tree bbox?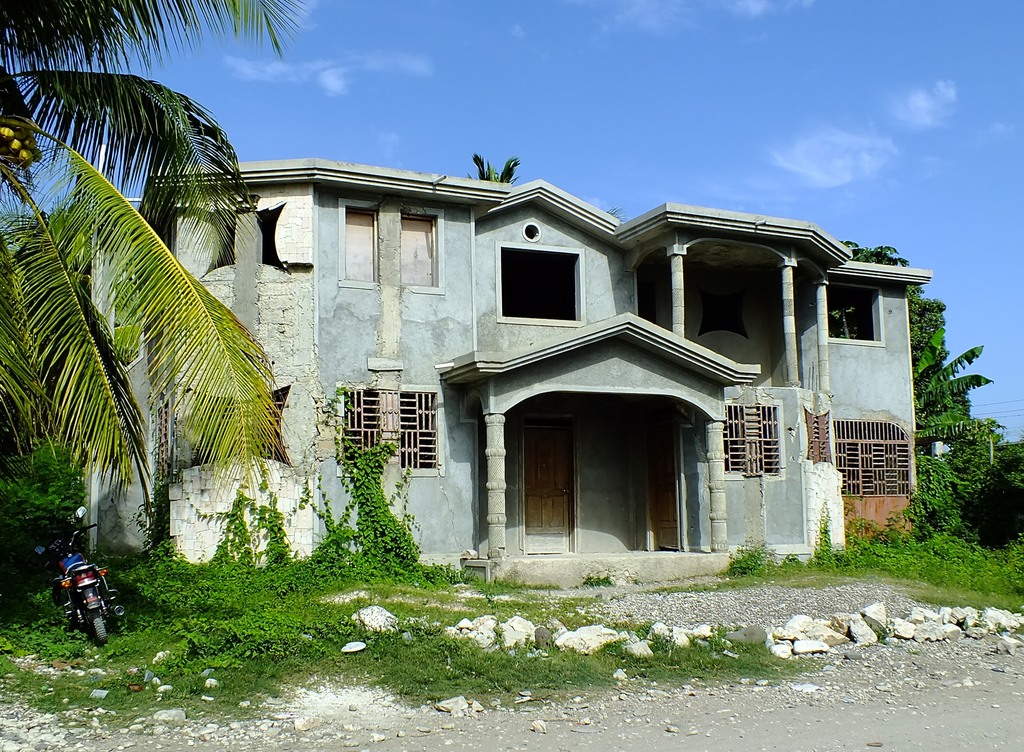
[825, 238, 975, 448]
